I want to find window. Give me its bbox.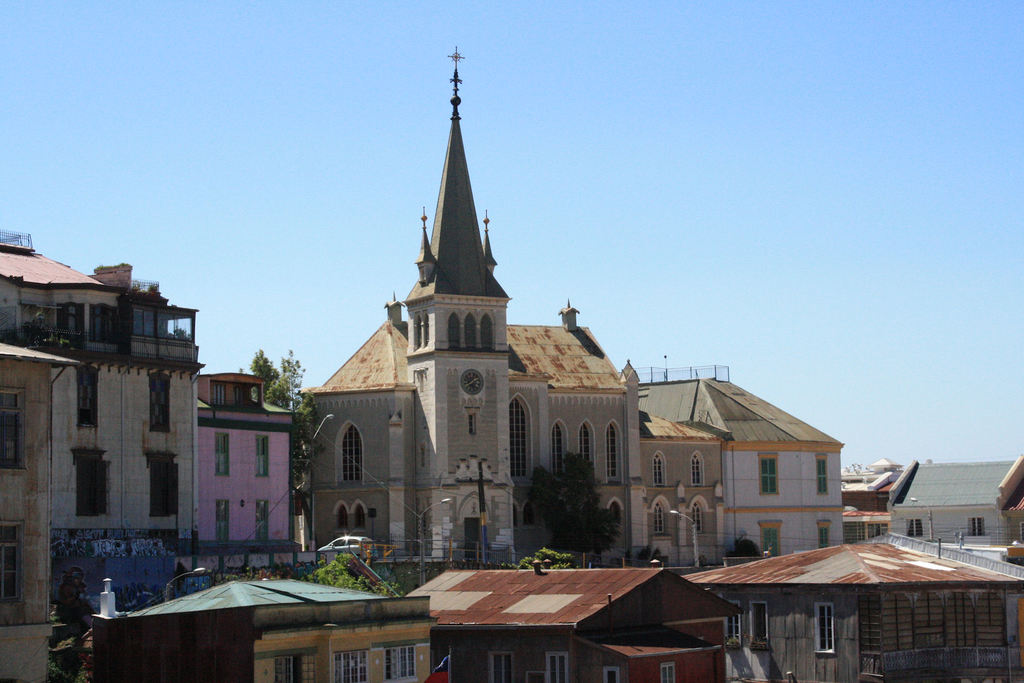
(x1=867, y1=520, x2=888, y2=543).
